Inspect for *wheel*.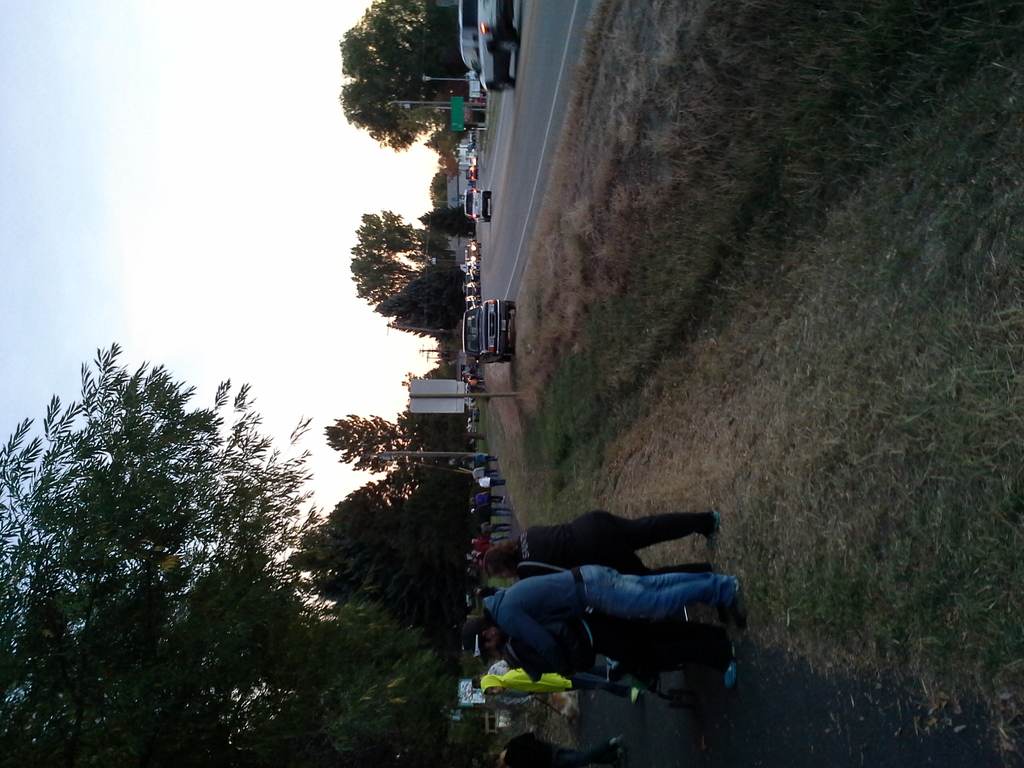
Inspection: BBox(505, 301, 516, 308).
